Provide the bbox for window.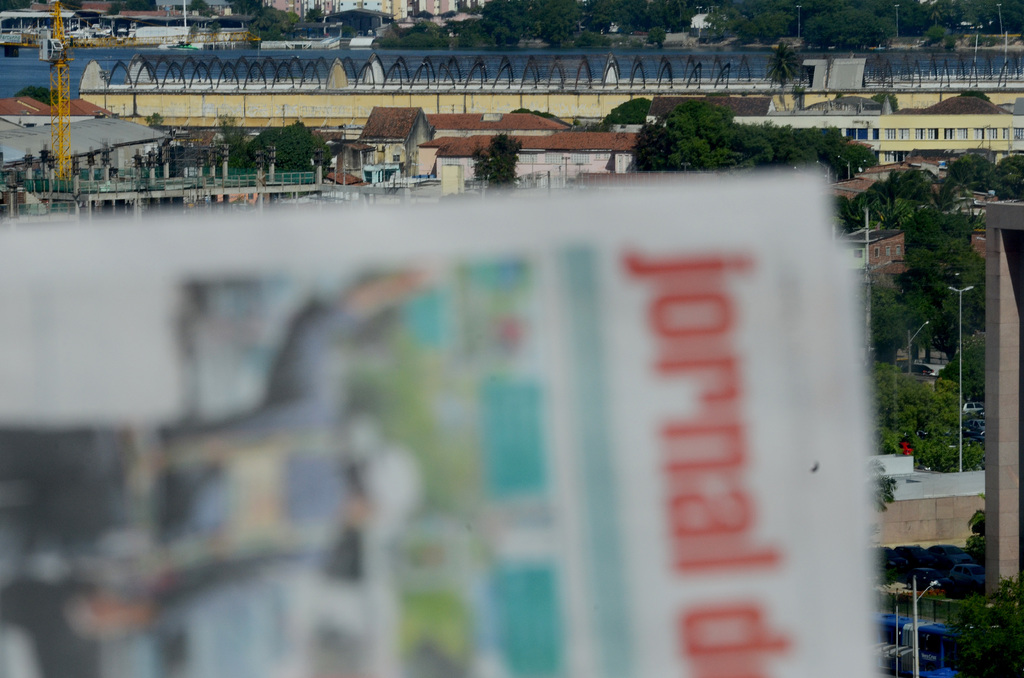
[x1=977, y1=131, x2=982, y2=134].
